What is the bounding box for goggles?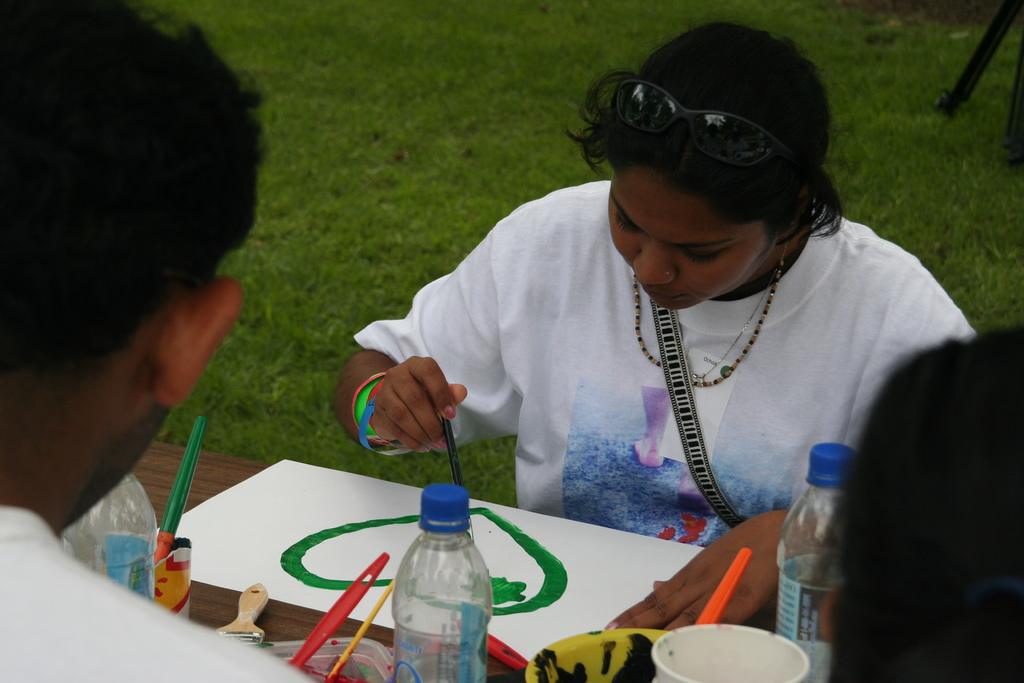
crop(612, 80, 801, 176).
